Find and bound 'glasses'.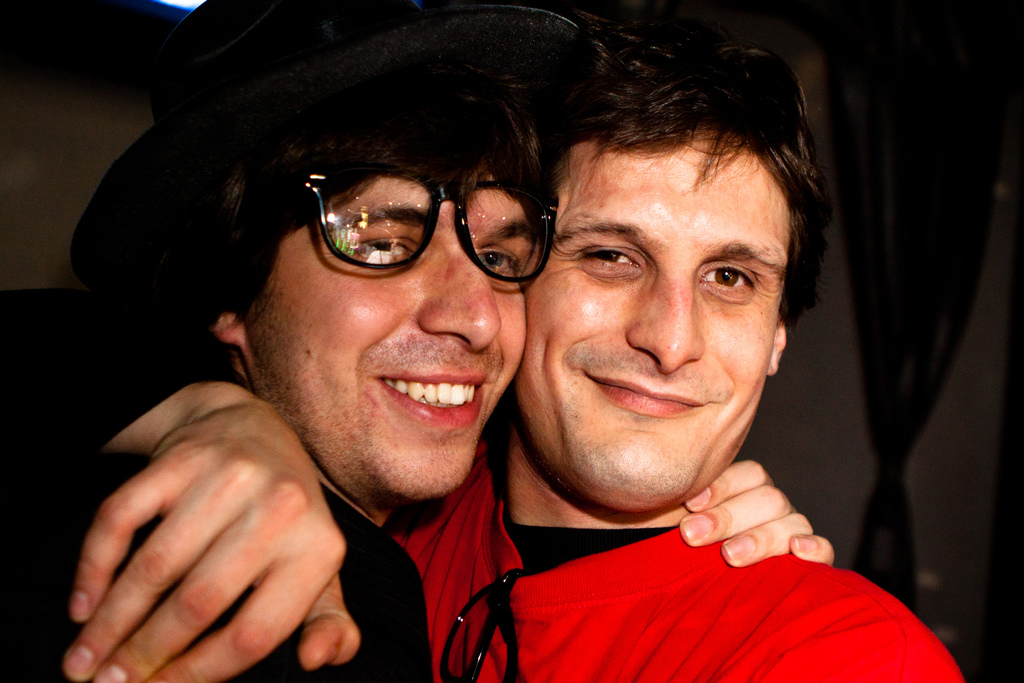
Bound: rect(279, 170, 563, 286).
